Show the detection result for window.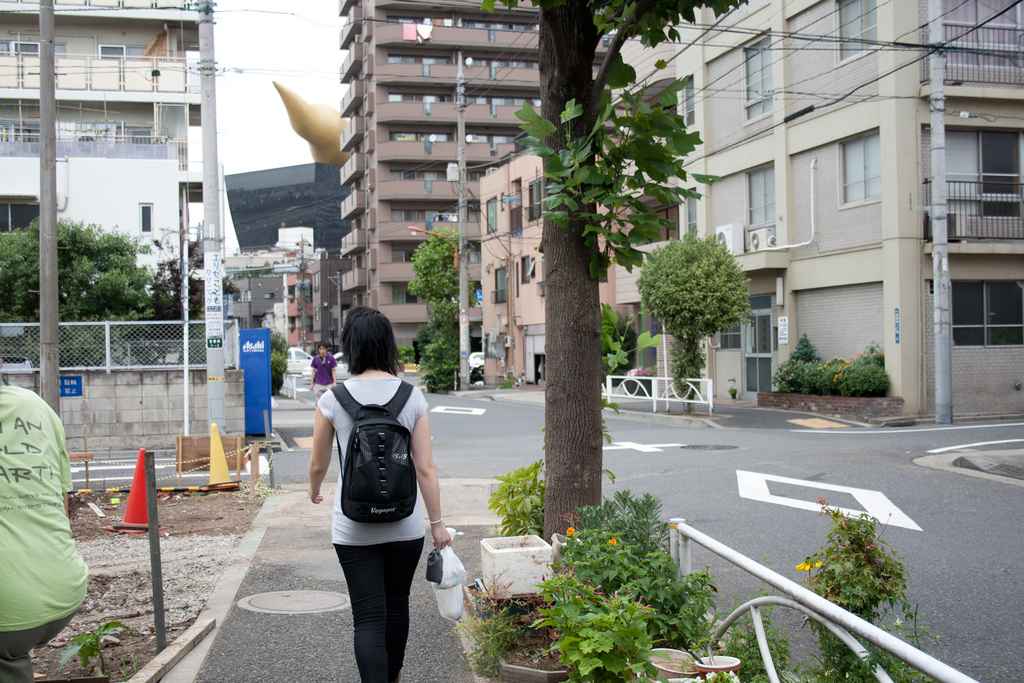
bbox(951, 277, 1023, 347).
